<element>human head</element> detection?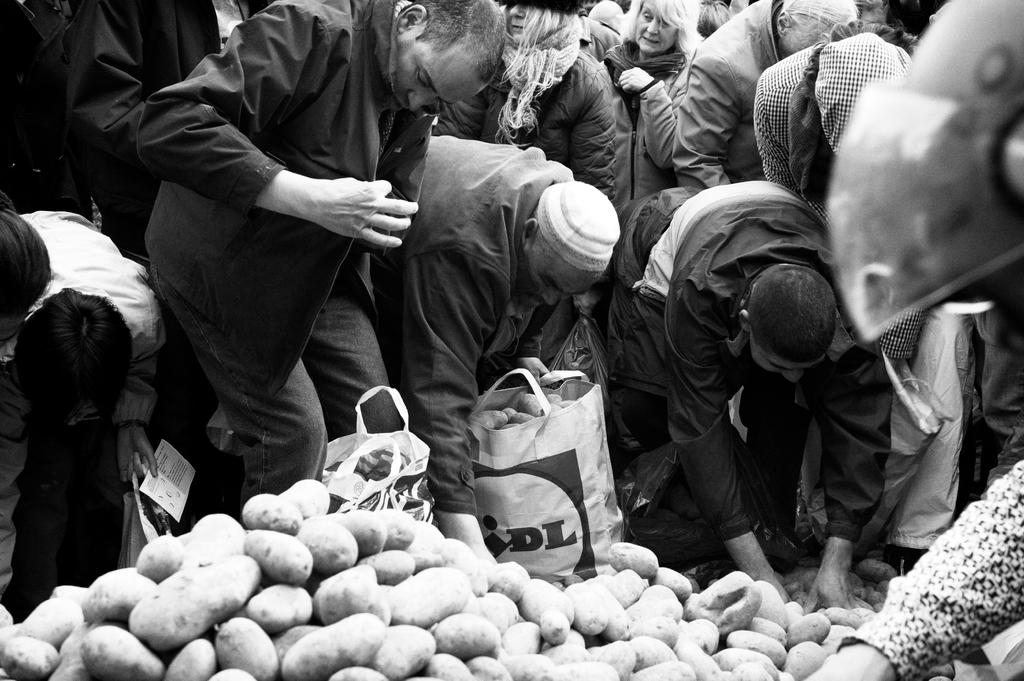
l=521, t=180, r=620, b=310
